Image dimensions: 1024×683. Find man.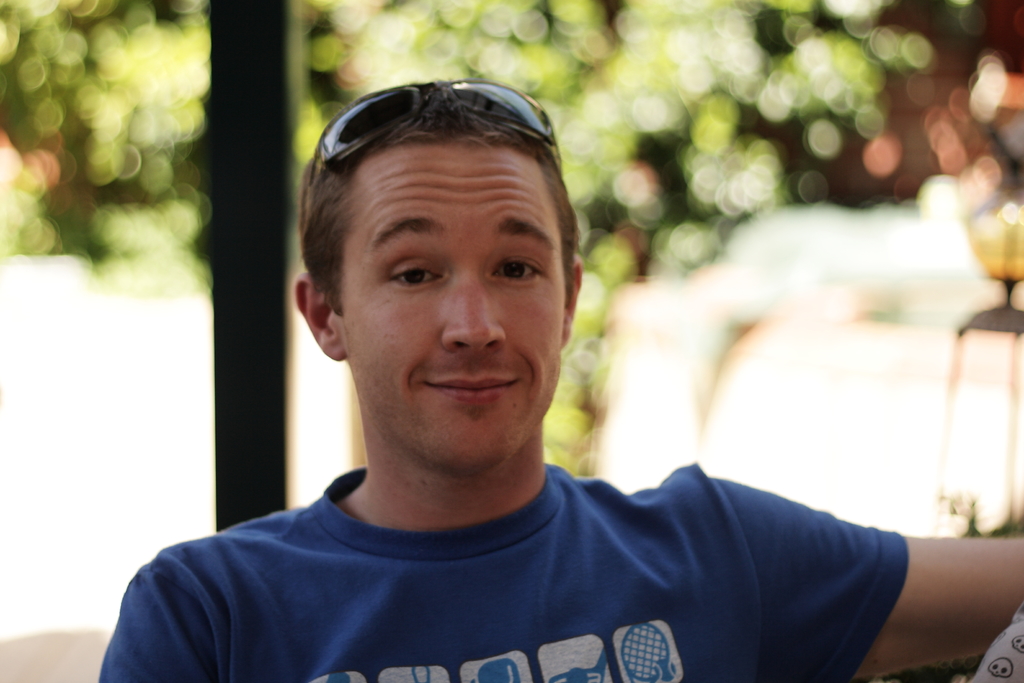
<bbox>98, 92, 912, 671</bbox>.
